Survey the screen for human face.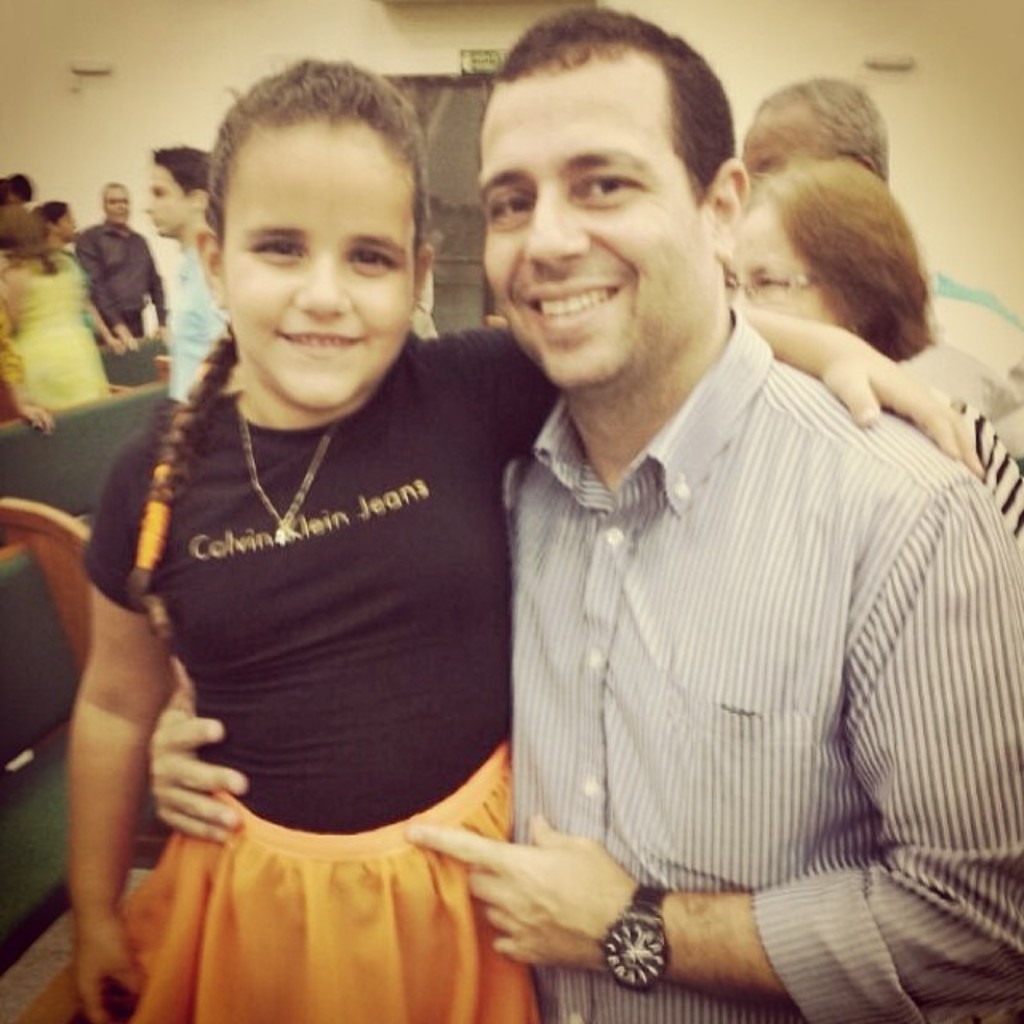
Survey found: pyautogui.locateOnScreen(723, 202, 838, 330).
